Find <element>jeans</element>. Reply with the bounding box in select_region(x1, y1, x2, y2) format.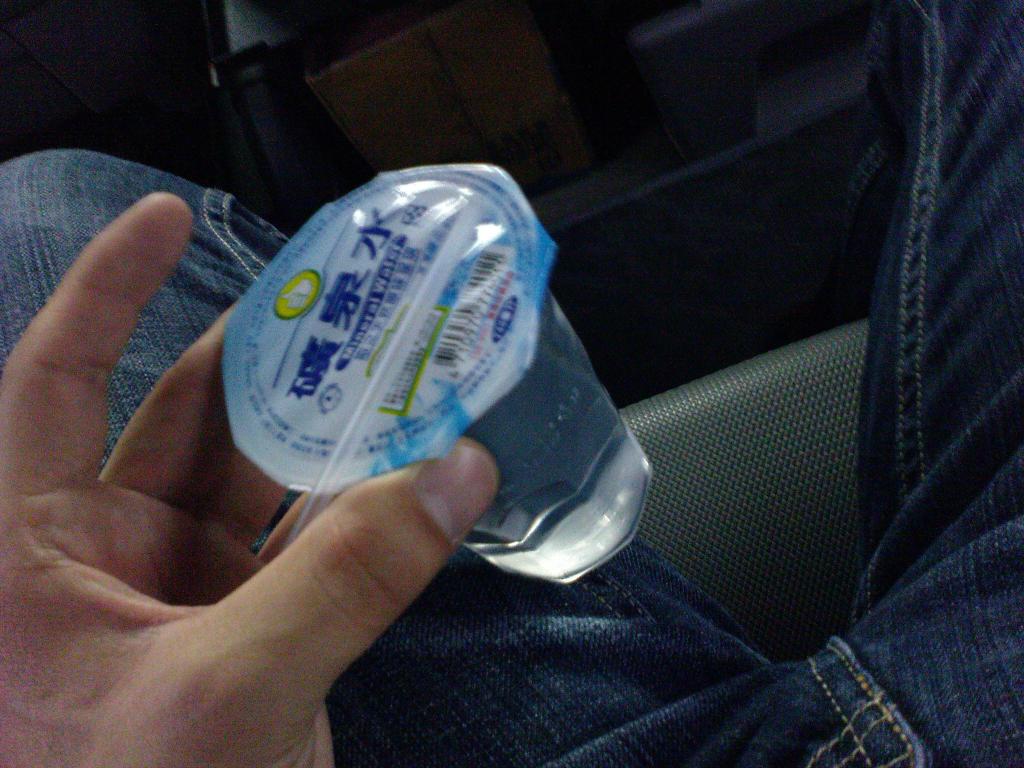
select_region(0, 0, 1023, 766).
